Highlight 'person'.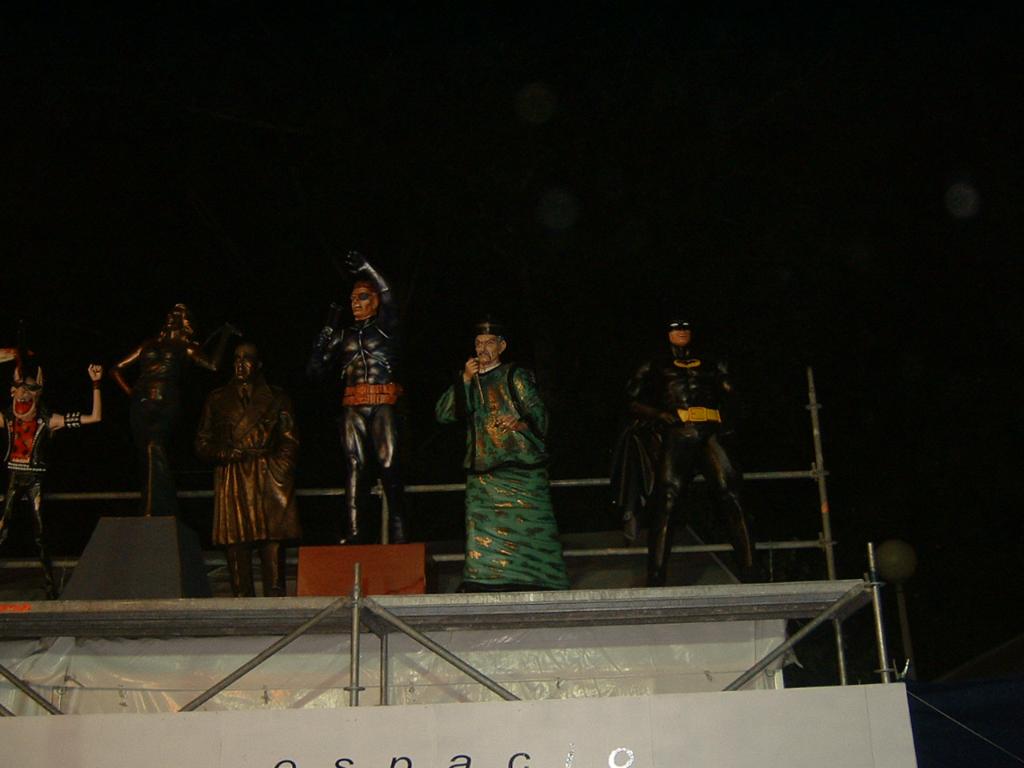
Highlighted region: crop(190, 338, 302, 598).
